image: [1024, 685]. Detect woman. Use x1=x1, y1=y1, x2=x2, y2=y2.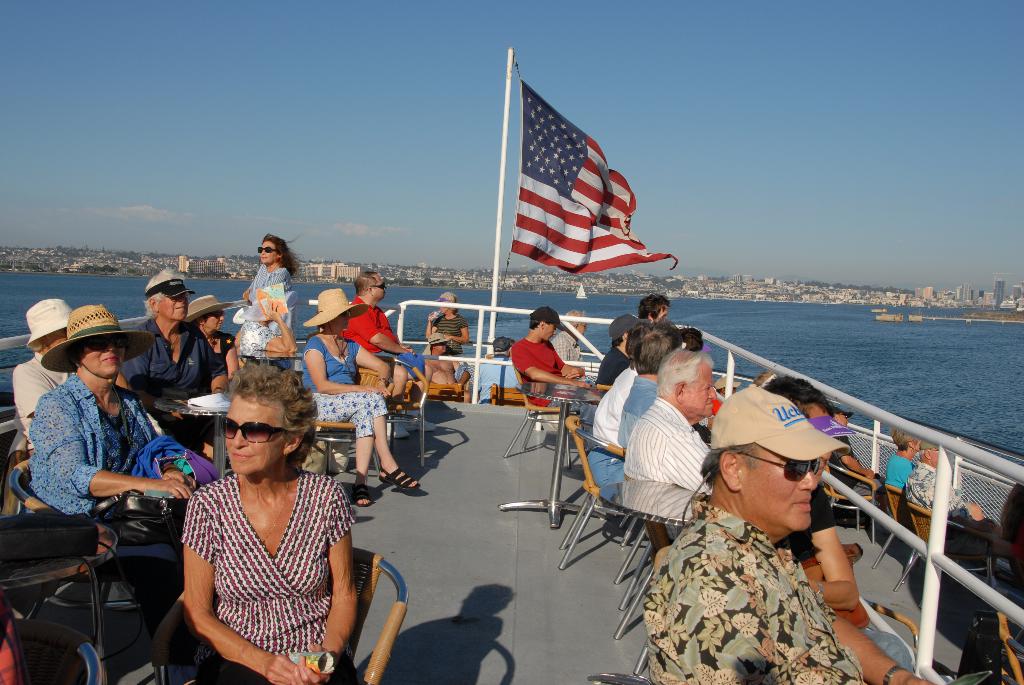
x1=238, y1=228, x2=302, y2=354.
